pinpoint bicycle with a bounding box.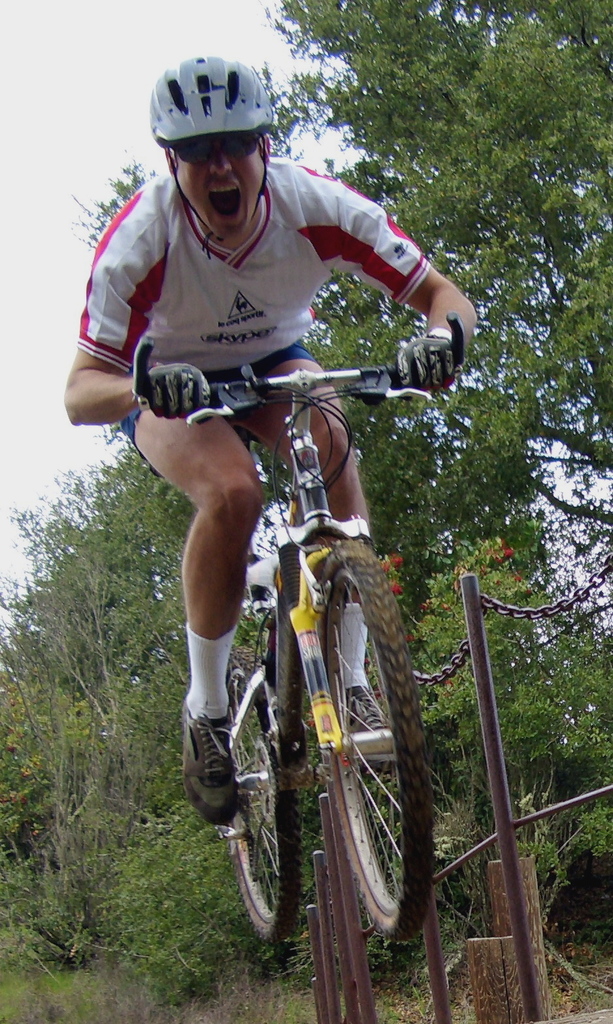
detection(113, 278, 463, 946).
